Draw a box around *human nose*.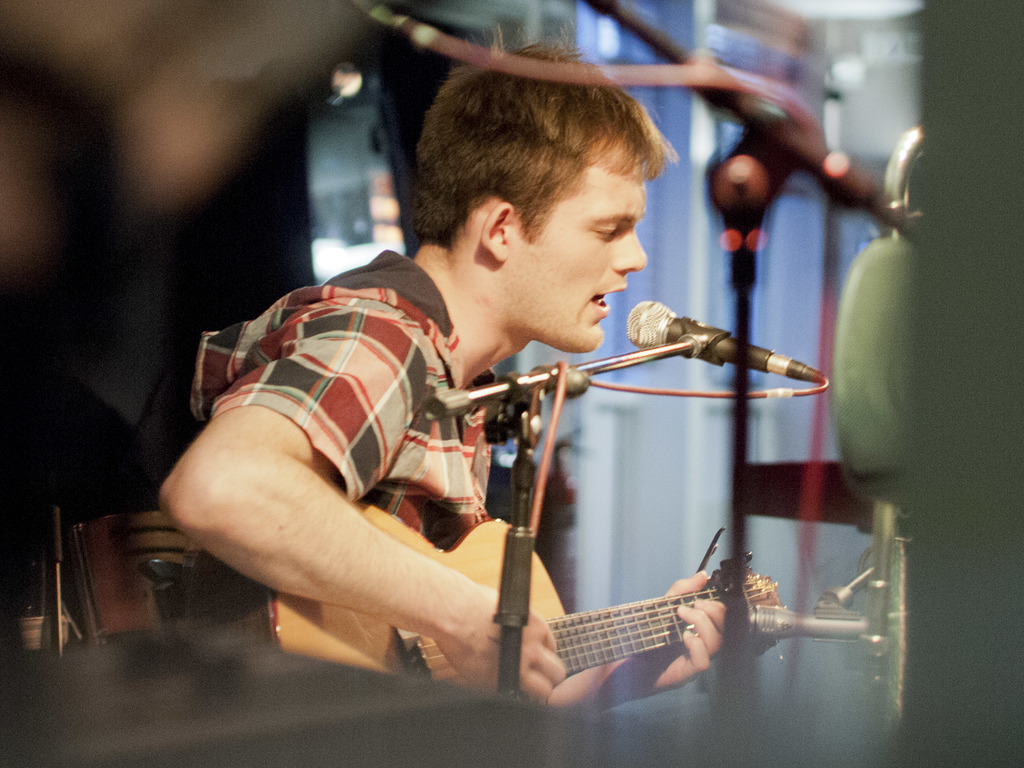
bbox(612, 222, 646, 273).
